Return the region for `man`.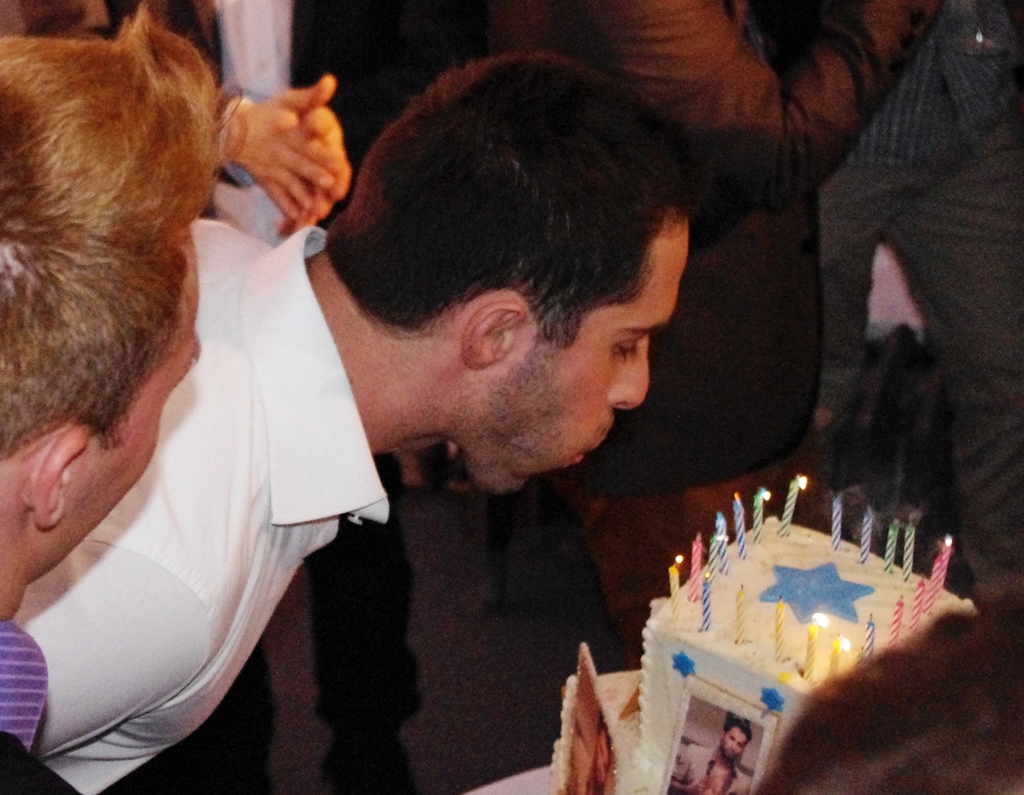
(left=664, top=714, right=760, bottom=794).
